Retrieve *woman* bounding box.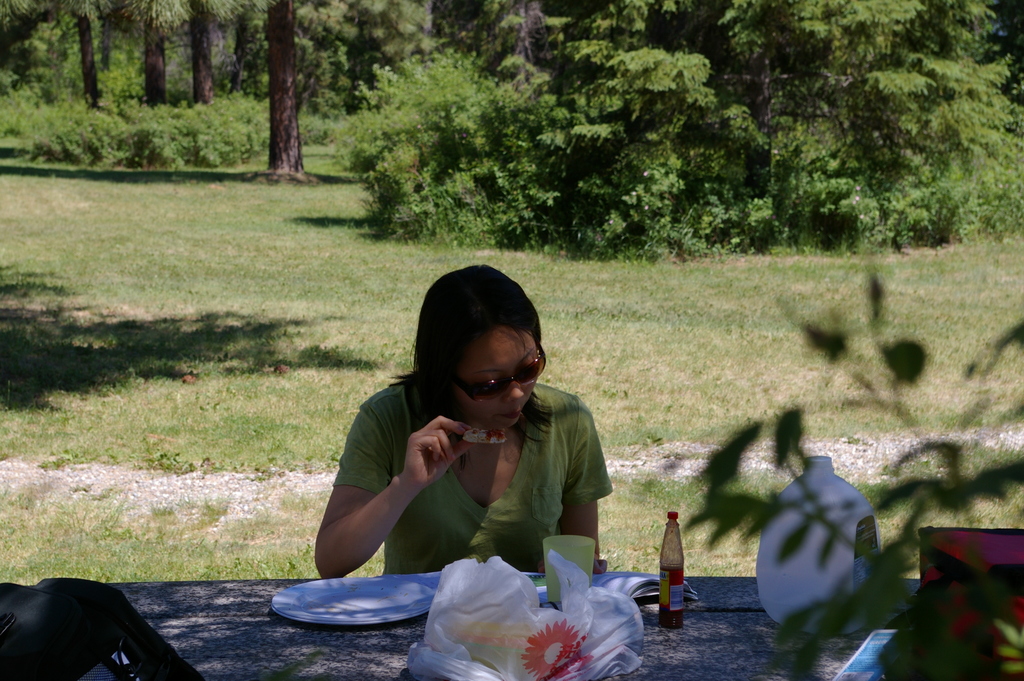
Bounding box: [left=273, top=281, right=620, bottom=634].
